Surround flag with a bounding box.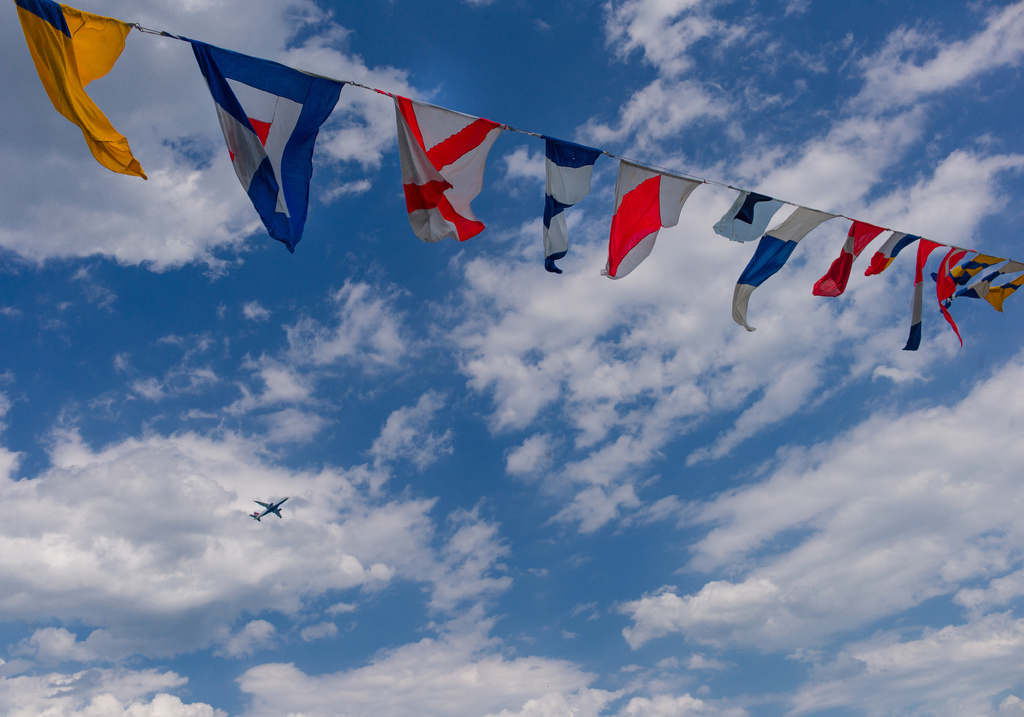
{"left": 159, "top": 29, "right": 351, "bottom": 257}.
